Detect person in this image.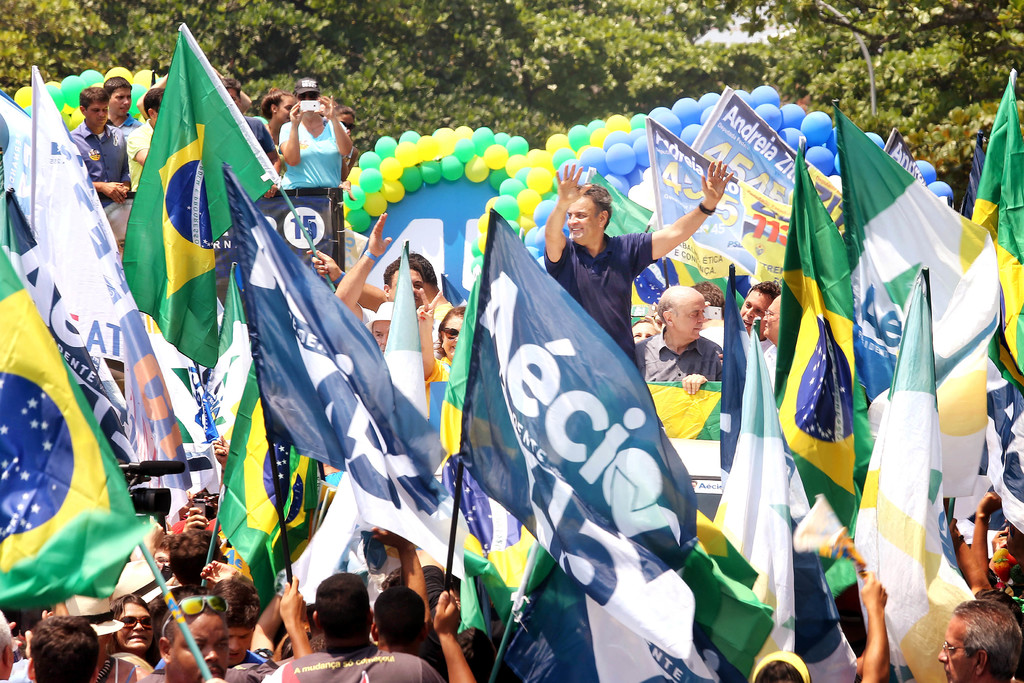
Detection: box(212, 579, 269, 666).
